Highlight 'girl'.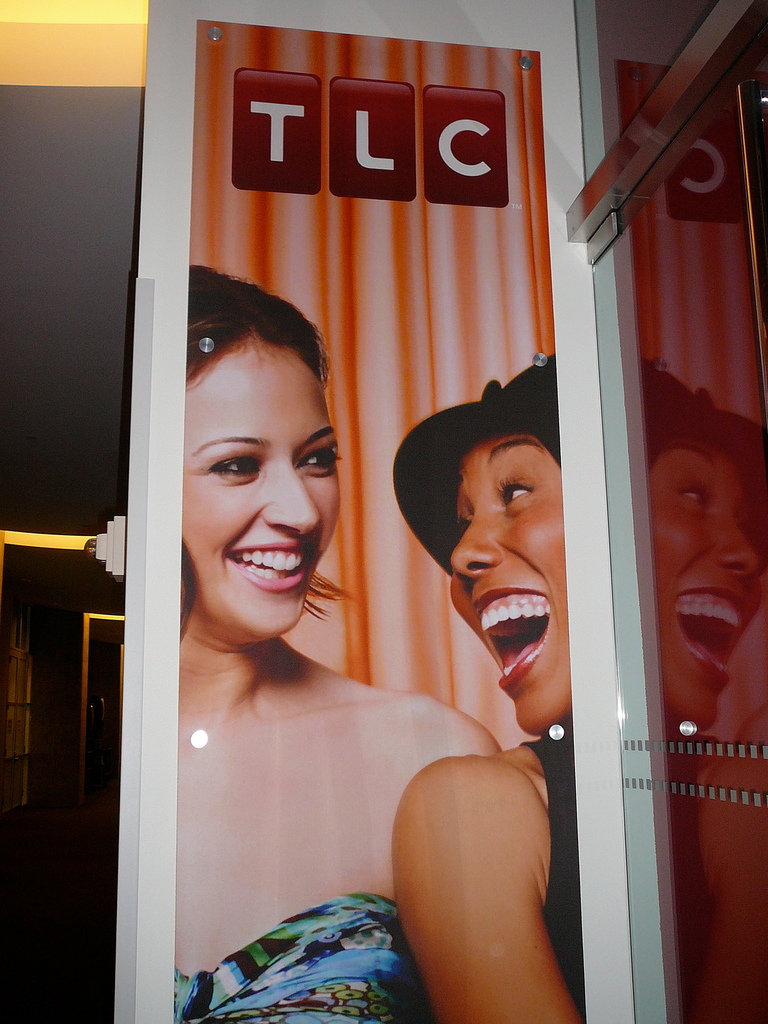
Highlighted region: pyautogui.locateOnScreen(392, 353, 580, 1023).
